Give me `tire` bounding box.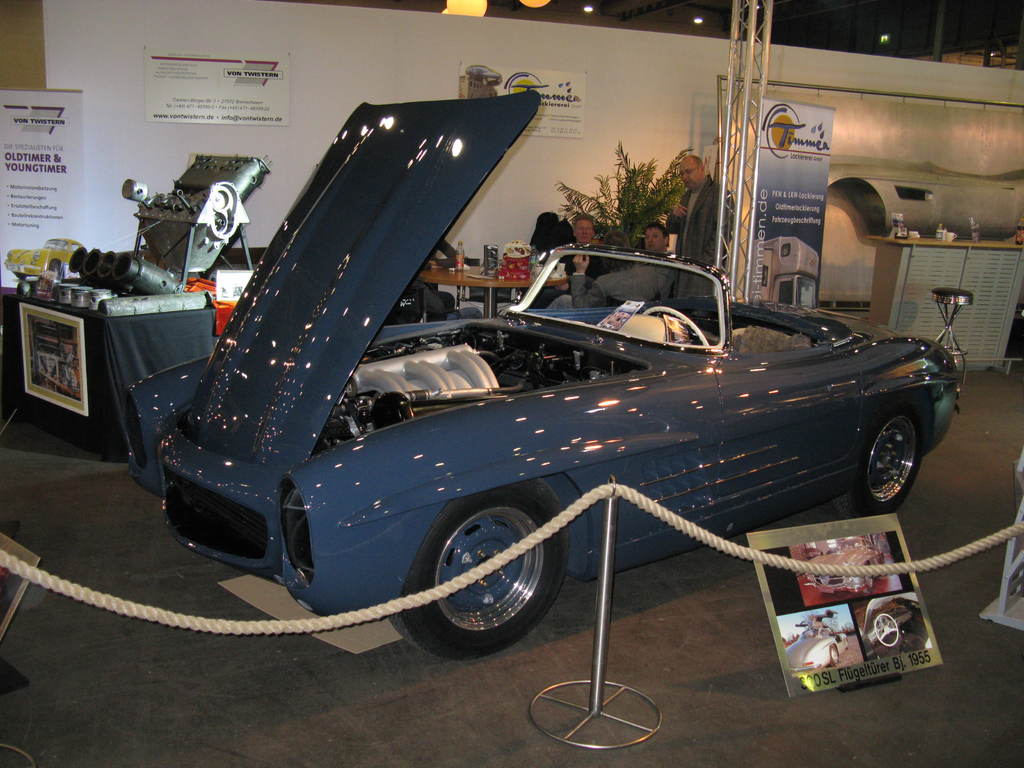
bbox(861, 568, 872, 590).
